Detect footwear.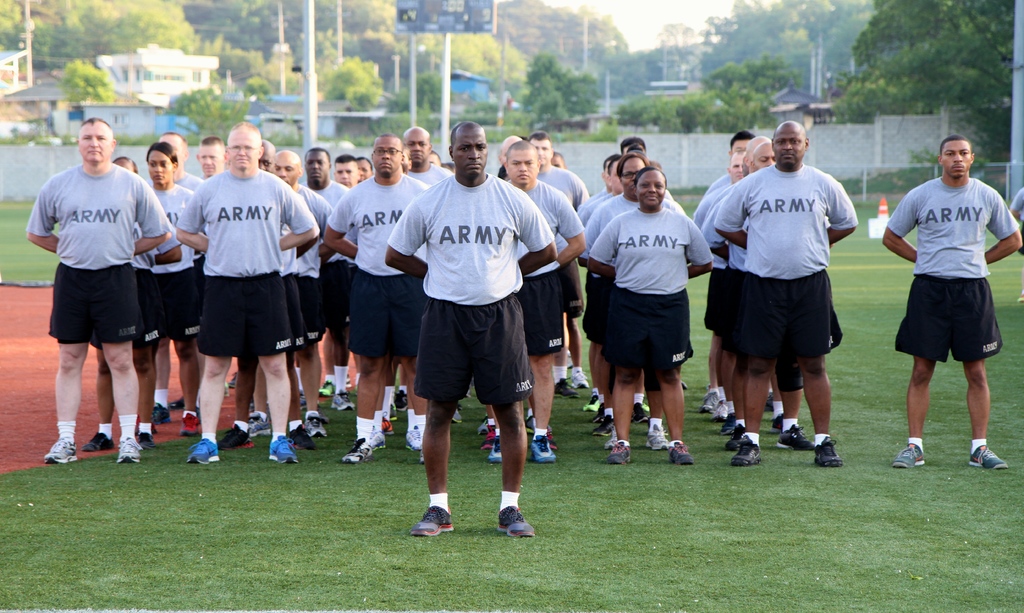
Detected at BBox(388, 404, 396, 417).
